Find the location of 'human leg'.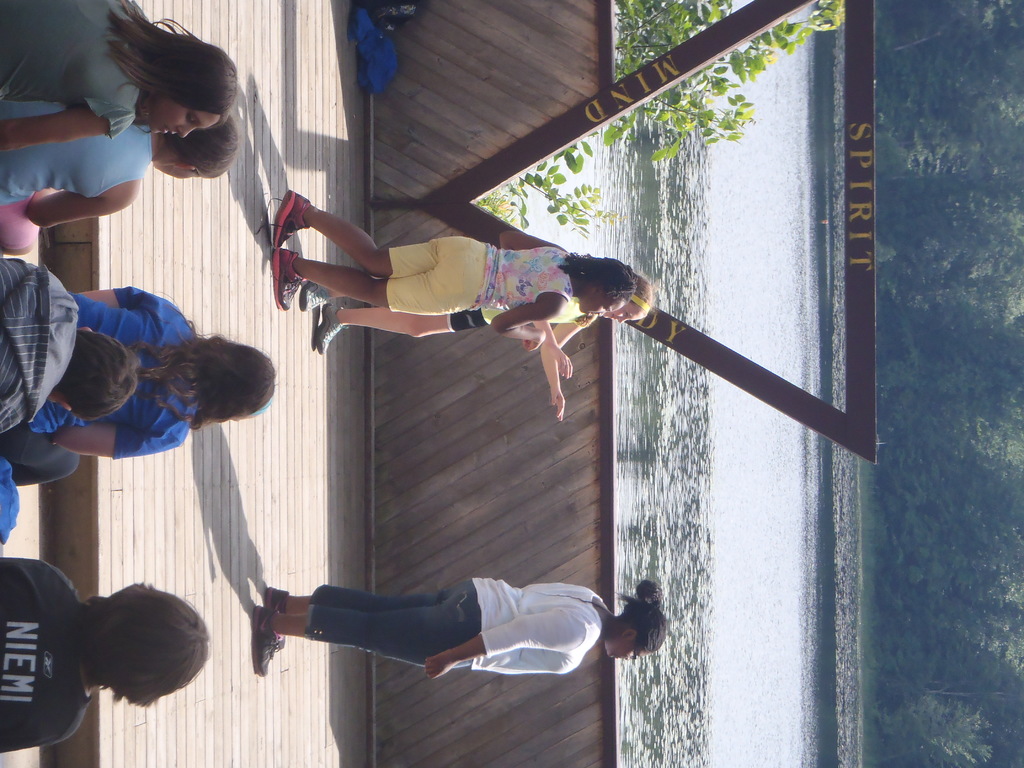
Location: 297:284:345:315.
